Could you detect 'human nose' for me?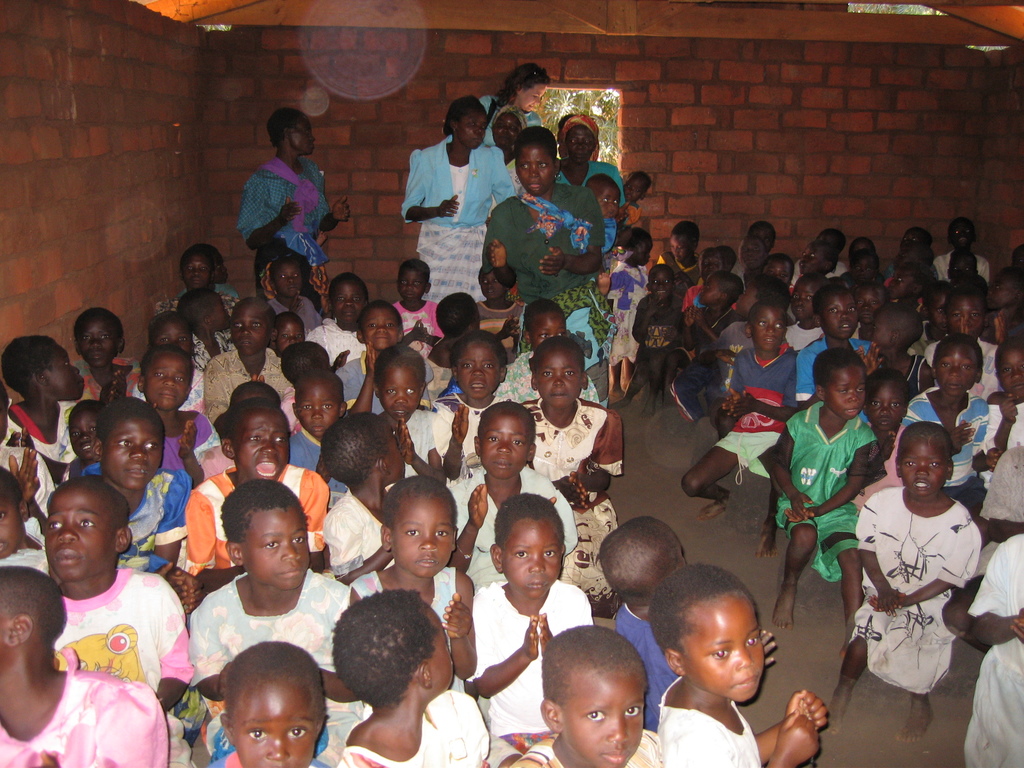
Detection result: Rect(256, 442, 278, 452).
